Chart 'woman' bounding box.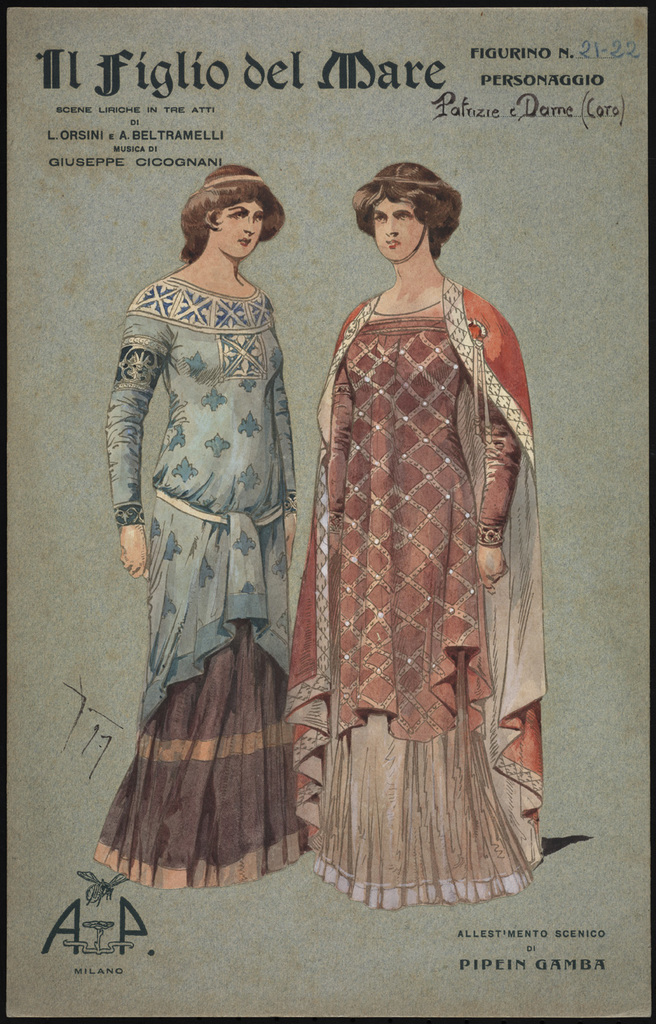
Charted: locate(74, 162, 328, 890).
